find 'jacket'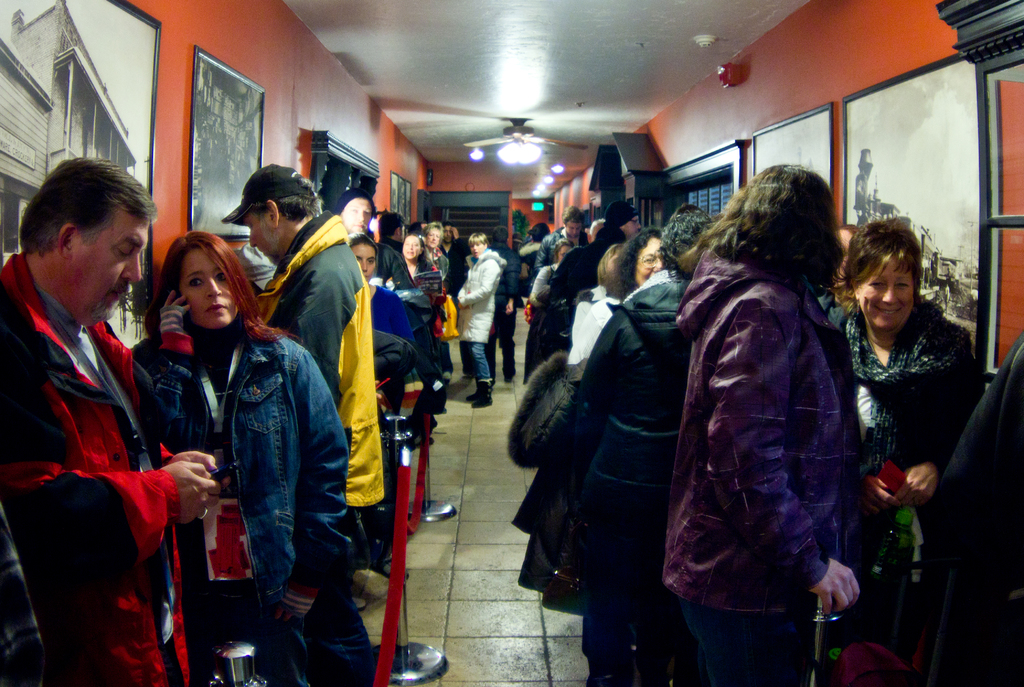
[535, 227, 563, 280]
